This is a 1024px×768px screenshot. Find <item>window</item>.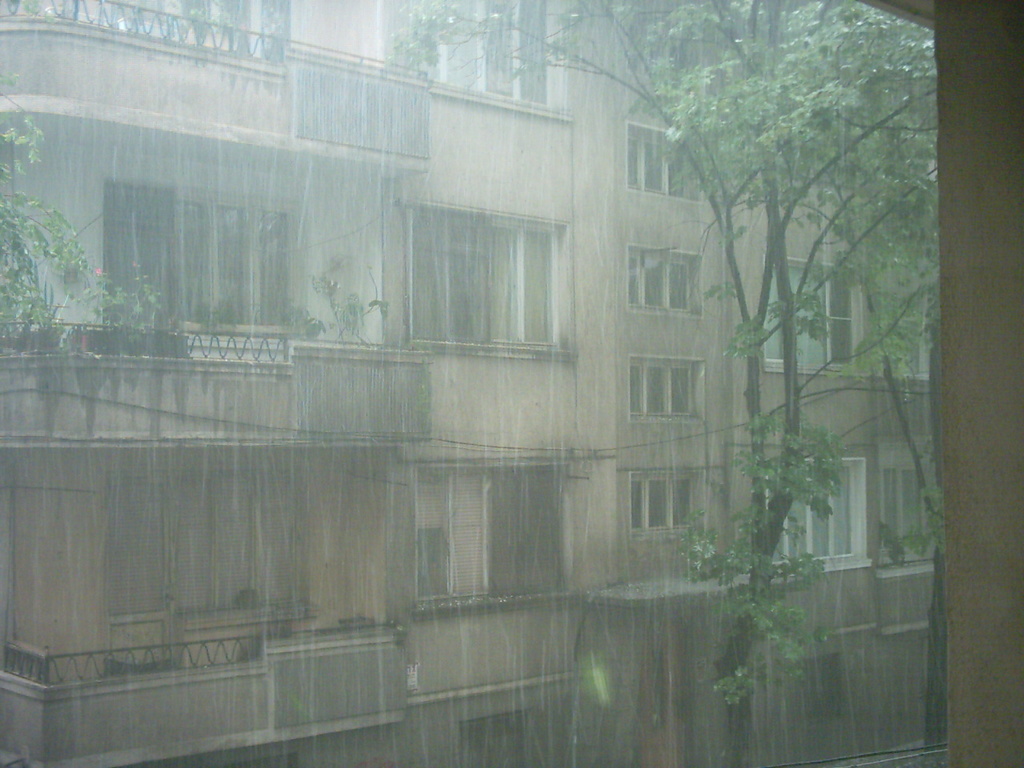
Bounding box: (x1=626, y1=242, x2=702, y2=320).
